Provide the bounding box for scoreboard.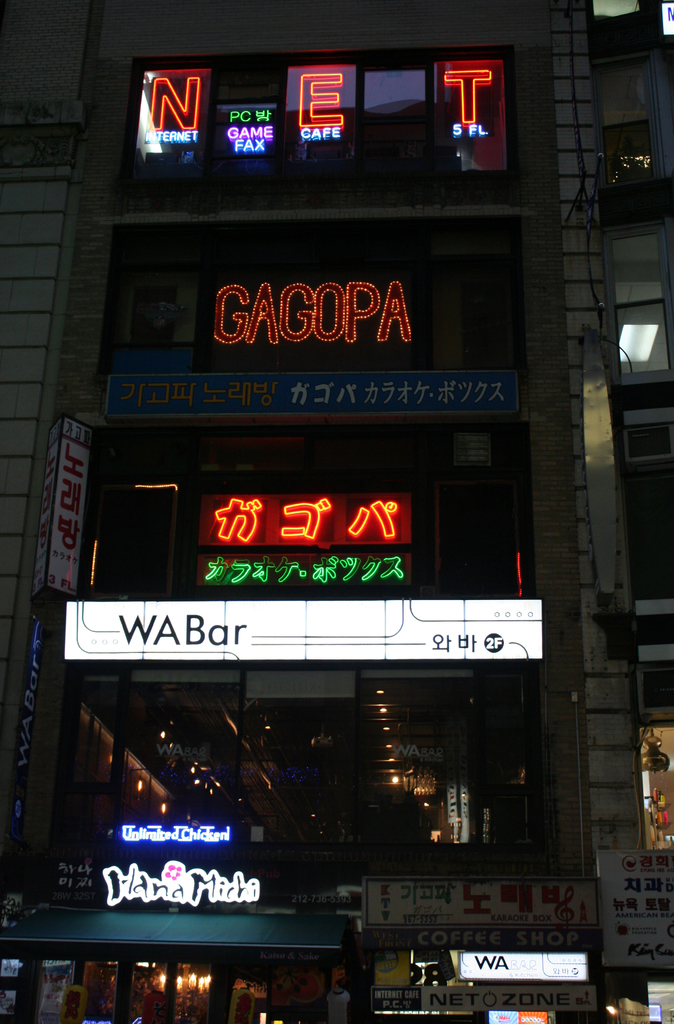
[84, 581, 538, 908].
